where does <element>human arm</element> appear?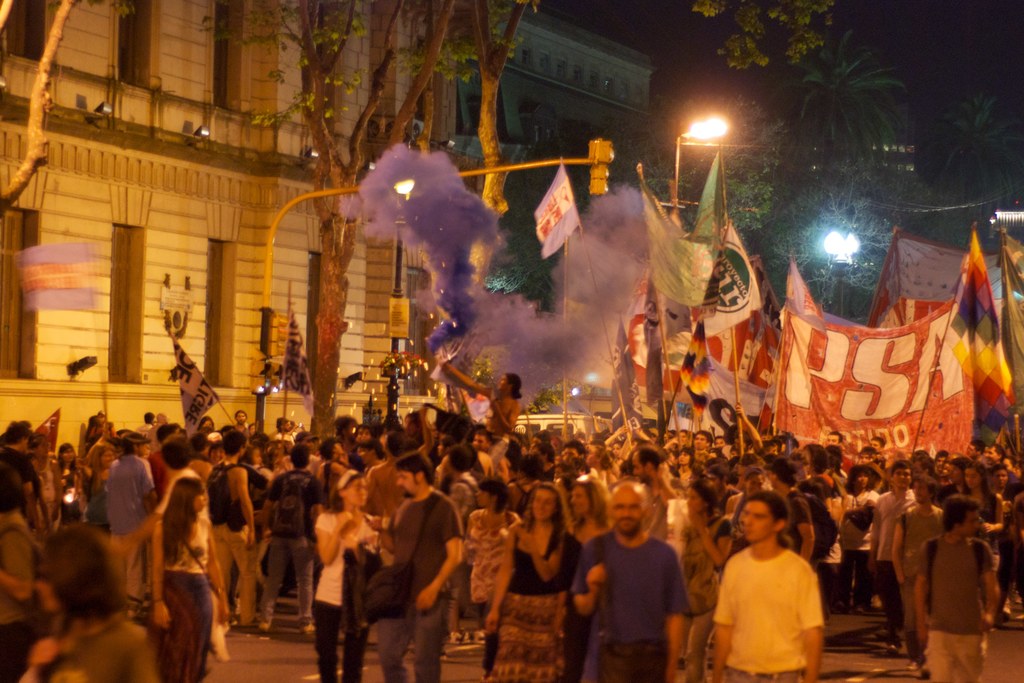
Appears at 600 422 626 450.
